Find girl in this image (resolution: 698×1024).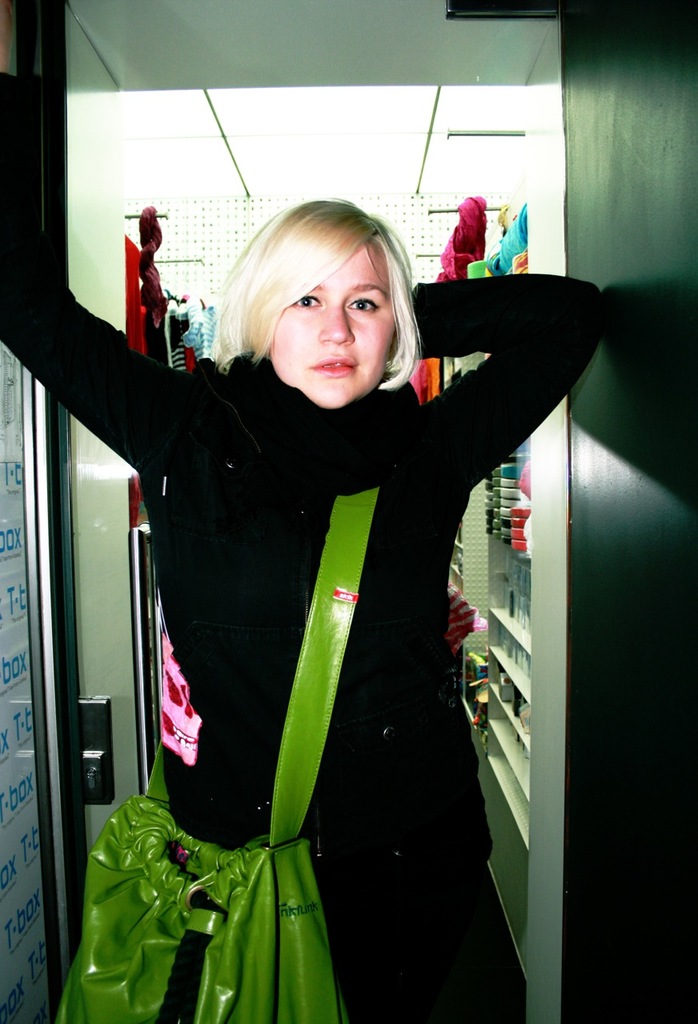
box=[5, 71, 601, 1023].
